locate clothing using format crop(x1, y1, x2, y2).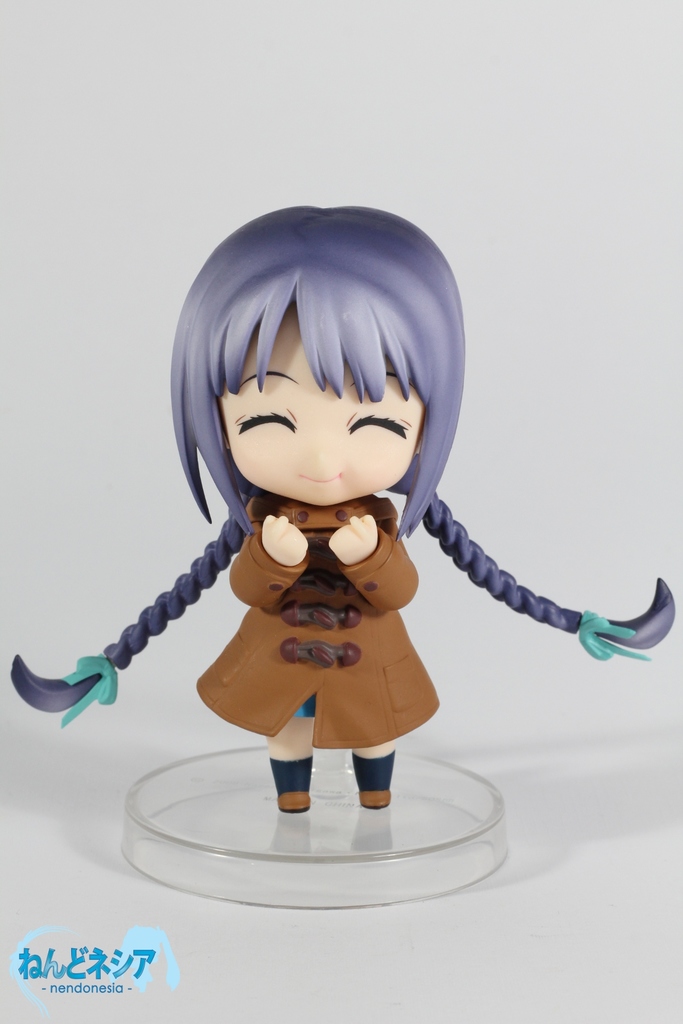
crop(199, 502, 443, 734).
